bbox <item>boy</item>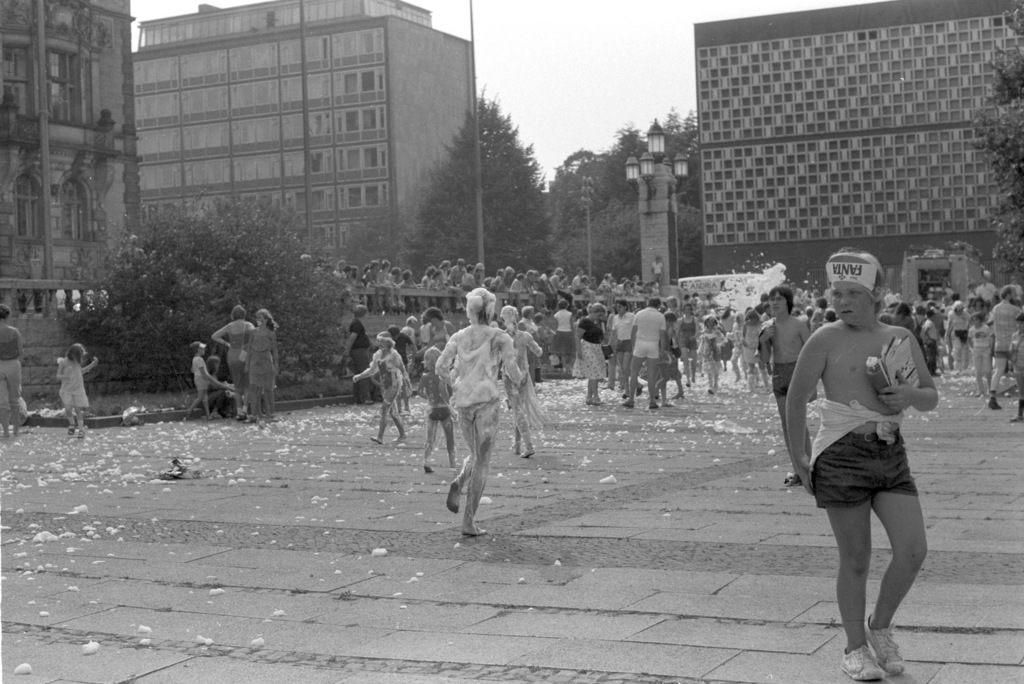
<box>774,246,943,680</box>
